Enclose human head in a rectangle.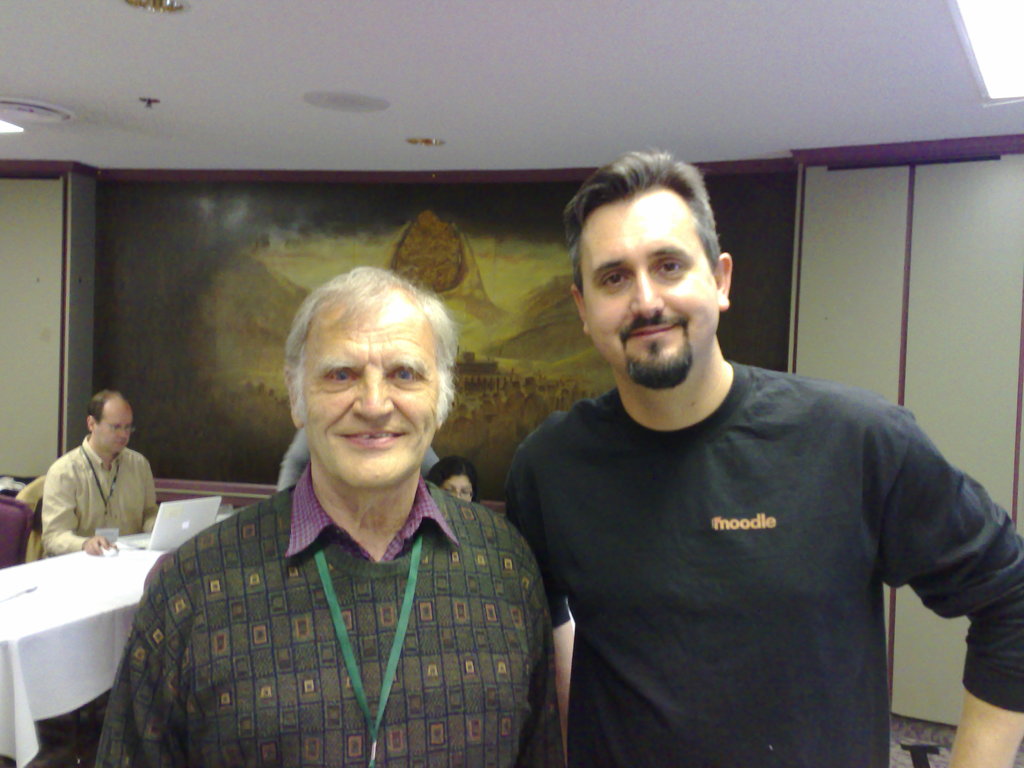
269/272/457/473.
